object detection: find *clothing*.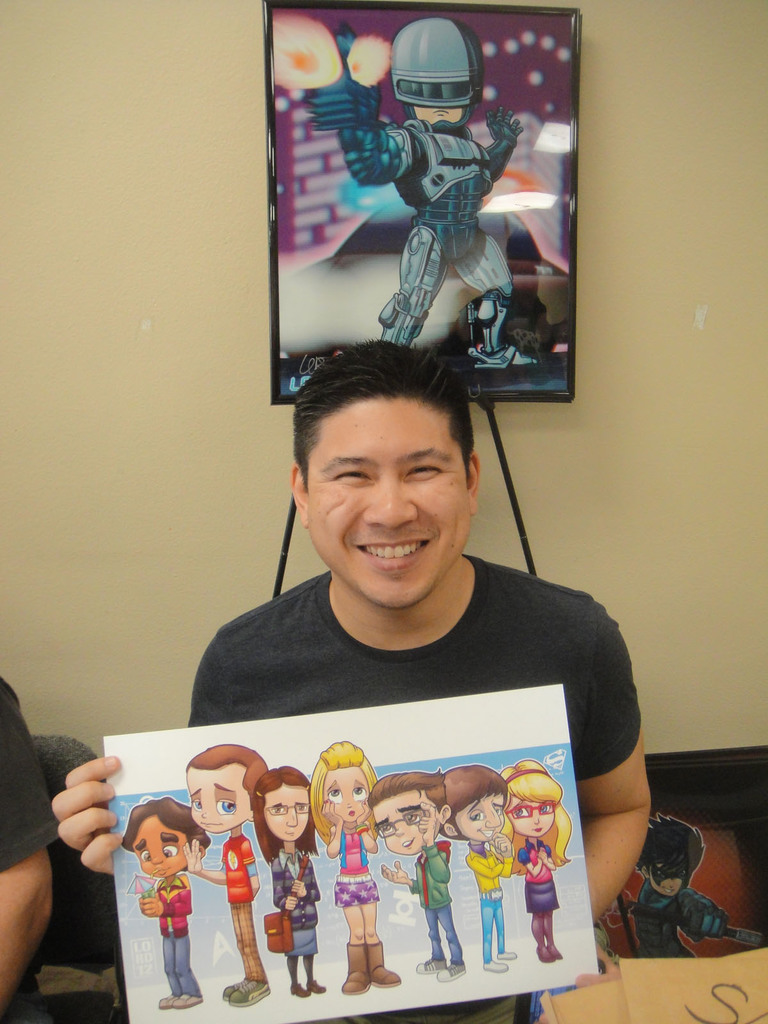
(0,678,59,876).
